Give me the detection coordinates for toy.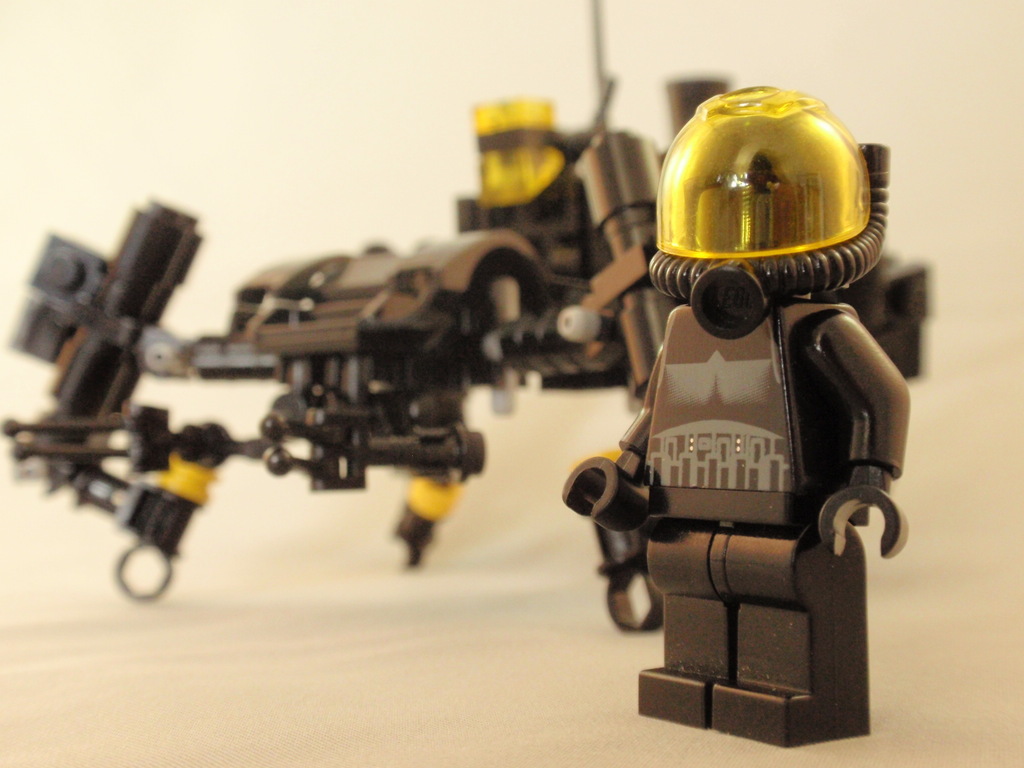
(556,72,929,761).
